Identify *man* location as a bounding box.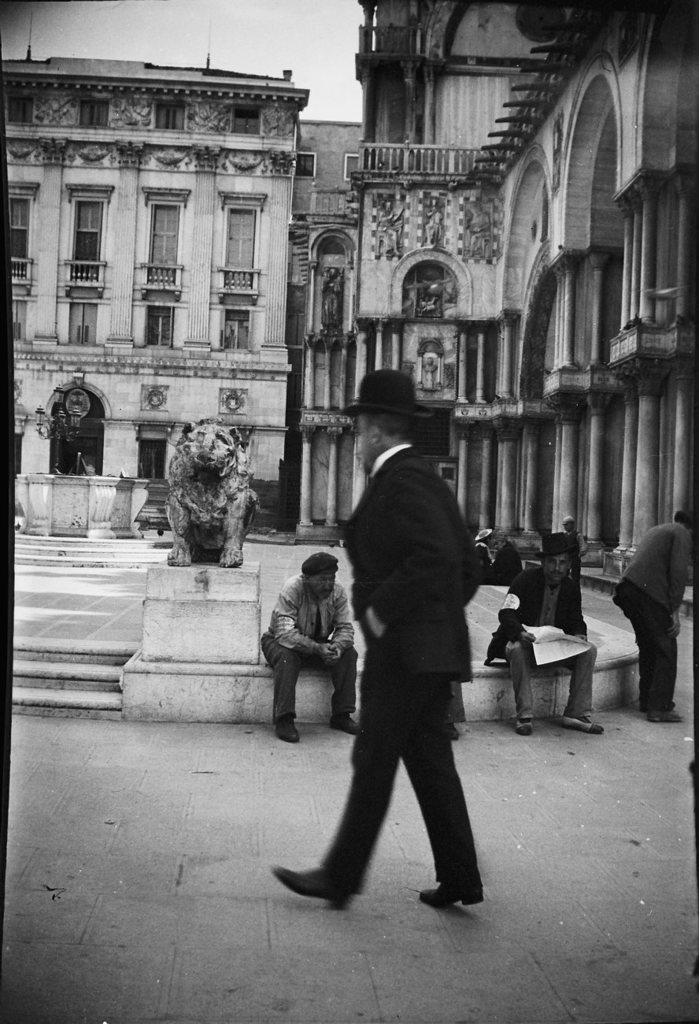
bbox(483, 527, 605, 736).
